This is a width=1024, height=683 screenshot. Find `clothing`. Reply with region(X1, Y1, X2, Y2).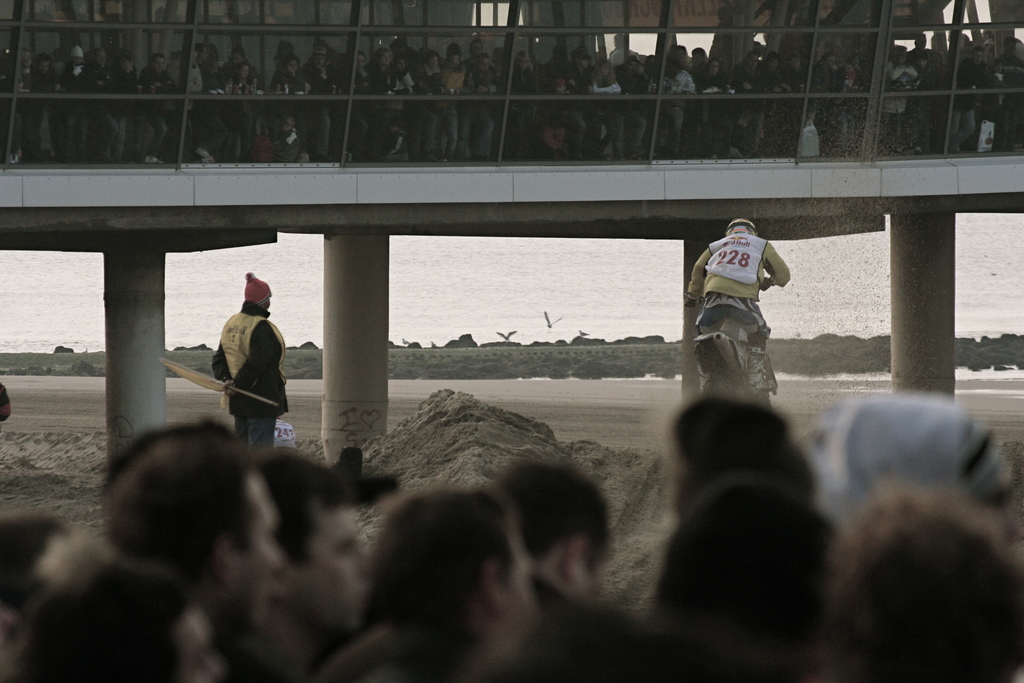
region(509, 73, 535, 157).
